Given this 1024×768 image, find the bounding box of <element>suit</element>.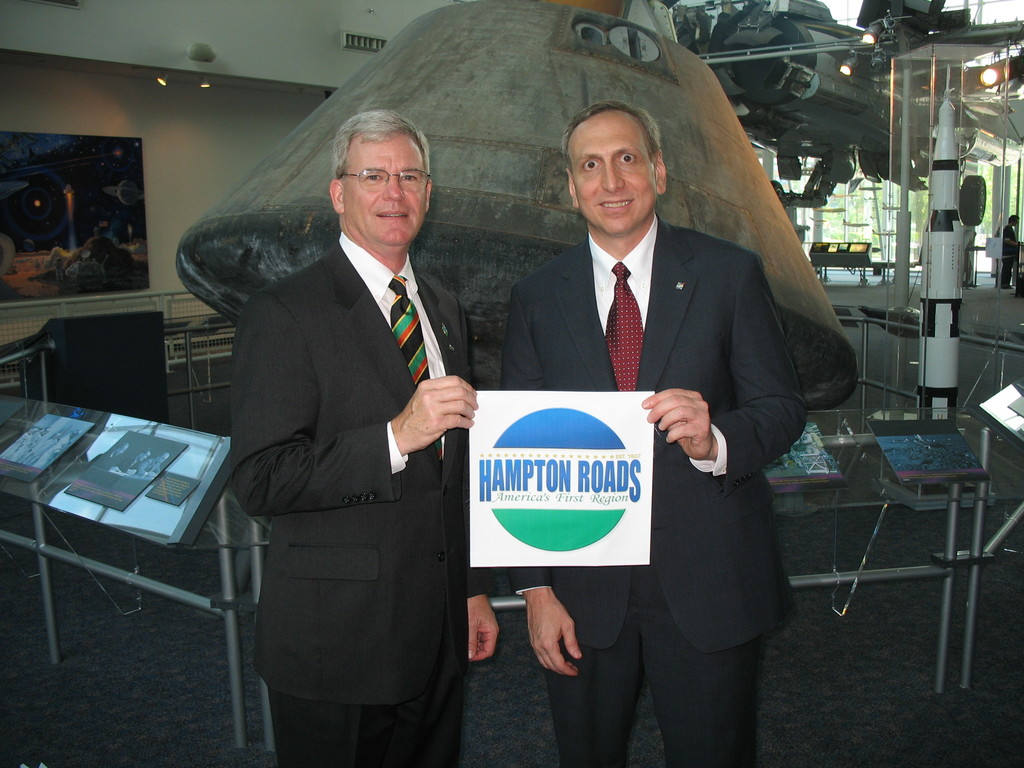
<box>495,212,810,767</box>.
